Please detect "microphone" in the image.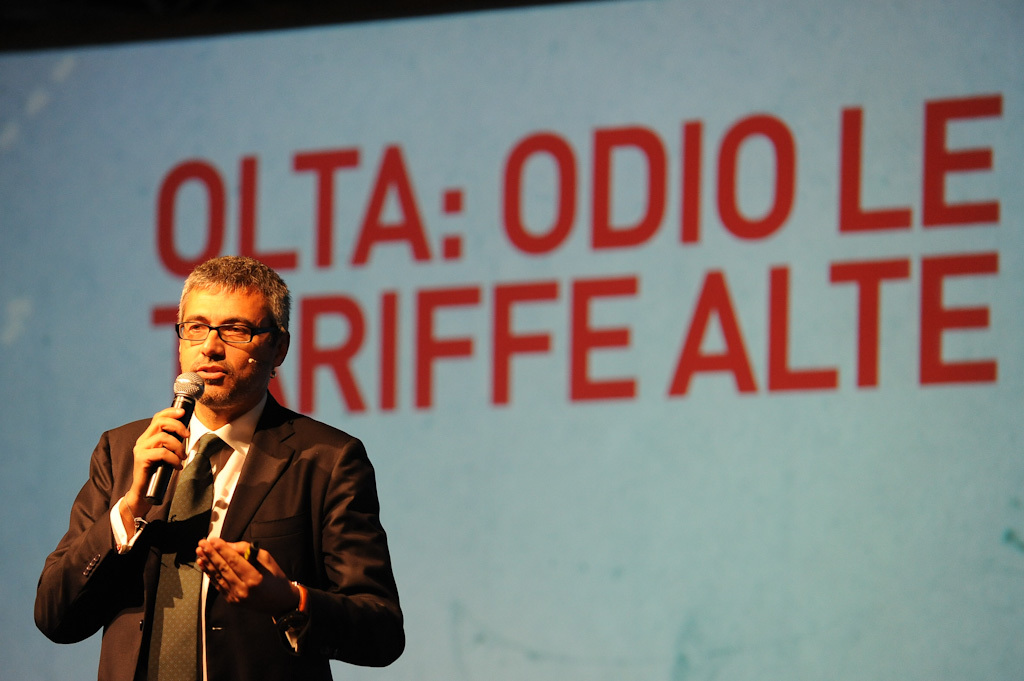
(147, 371, 207, 501).
